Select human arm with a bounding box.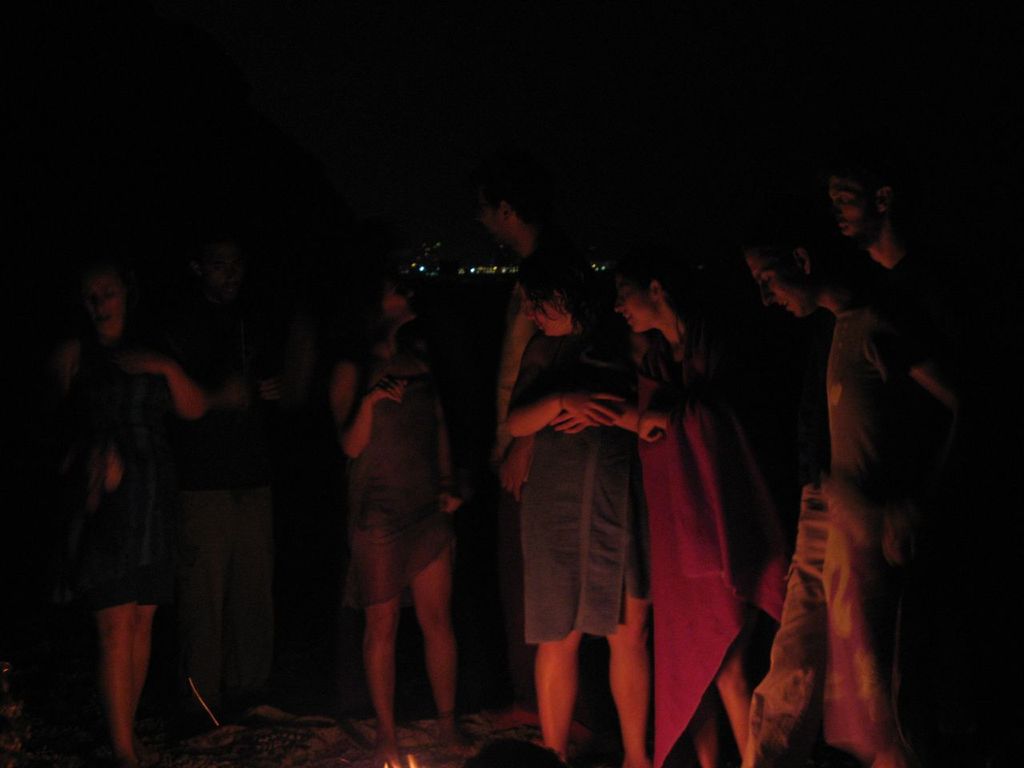
left=634, top=390, right=672, bottom=458.
